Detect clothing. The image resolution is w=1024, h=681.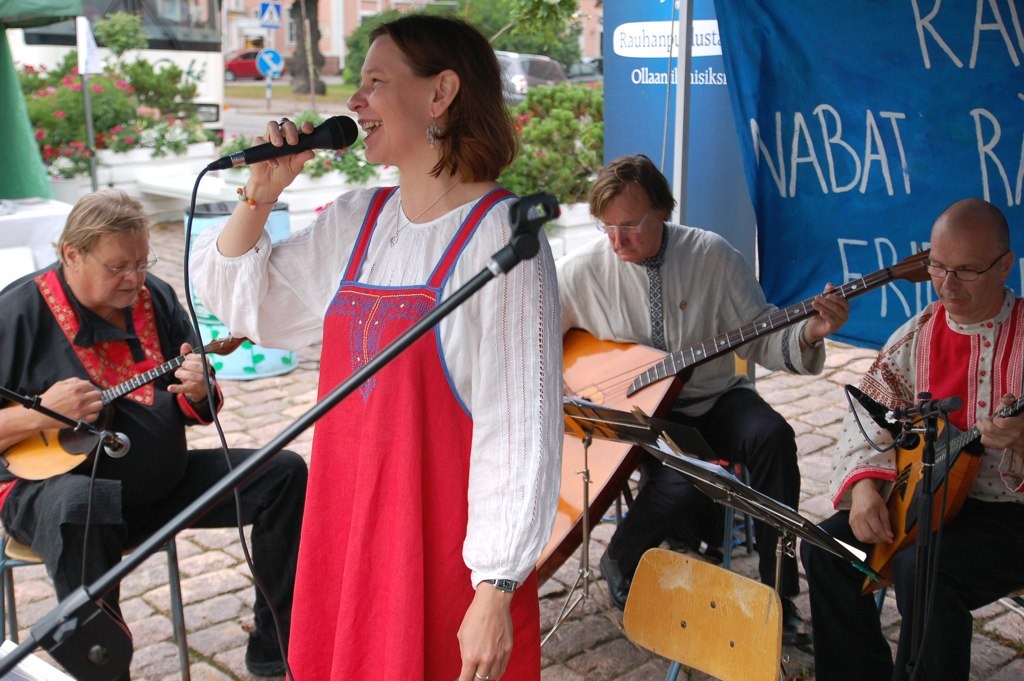
(left=599, top=380, right=811, bottom=601).
